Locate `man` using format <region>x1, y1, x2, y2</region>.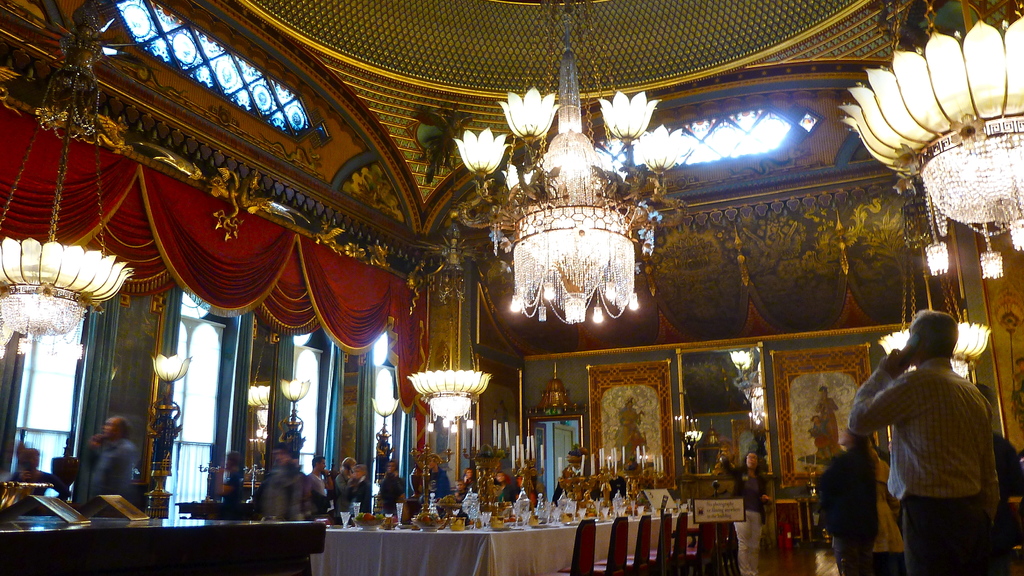
<region>845, 291, 1004, 565</region>.
